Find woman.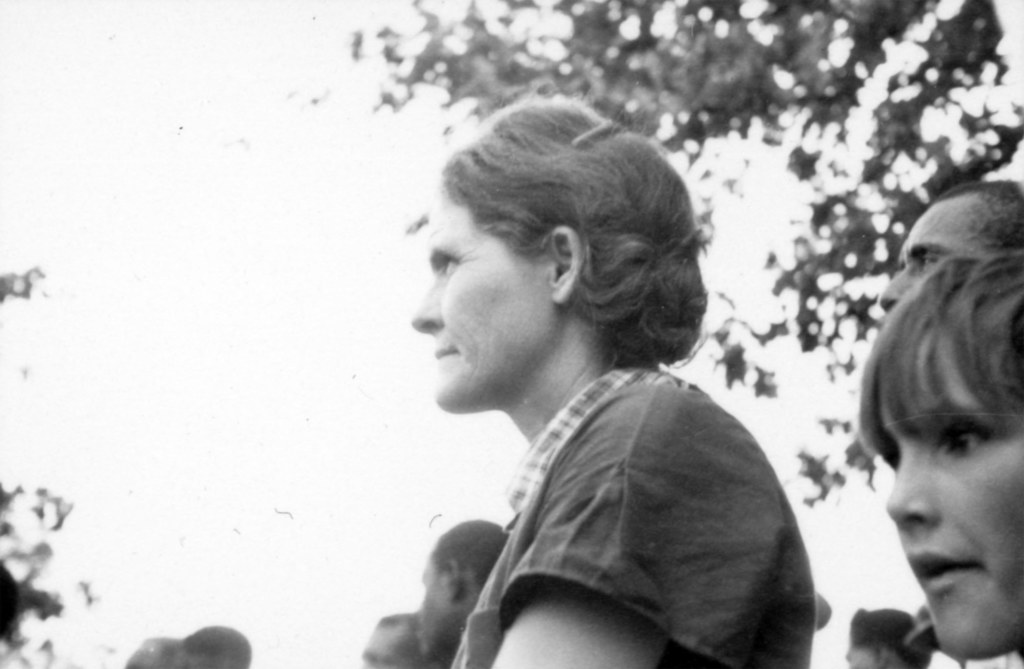
347/102/856/668.
